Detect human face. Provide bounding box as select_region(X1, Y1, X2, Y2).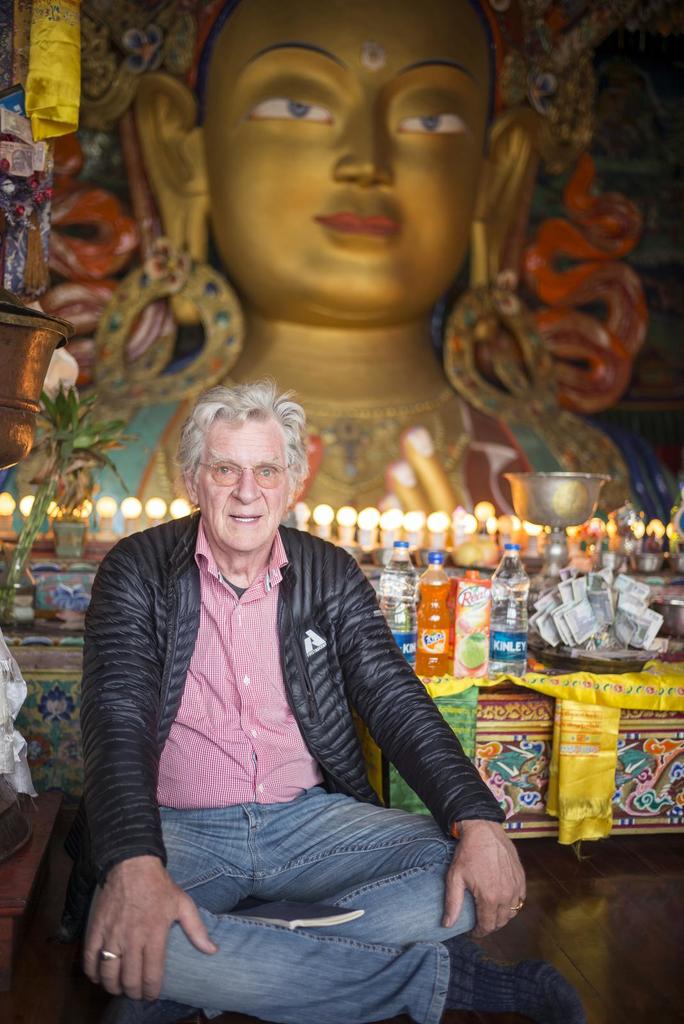
select_region(185, 5, 500, 318).
